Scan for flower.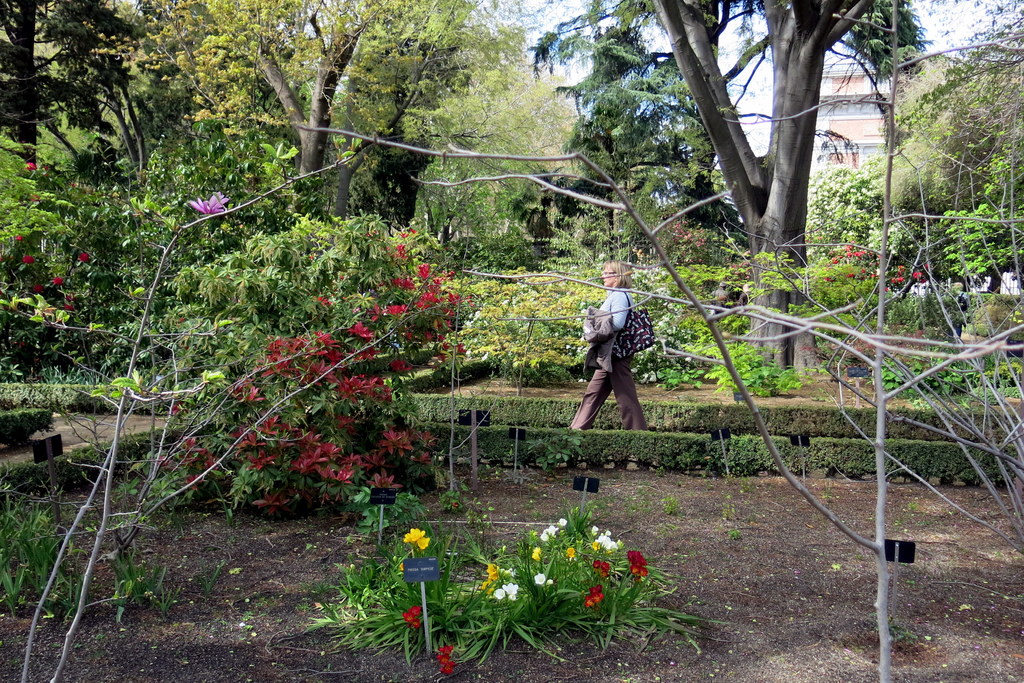
Scan result: (x1=22, y1=254, x2=34, y2=265).
